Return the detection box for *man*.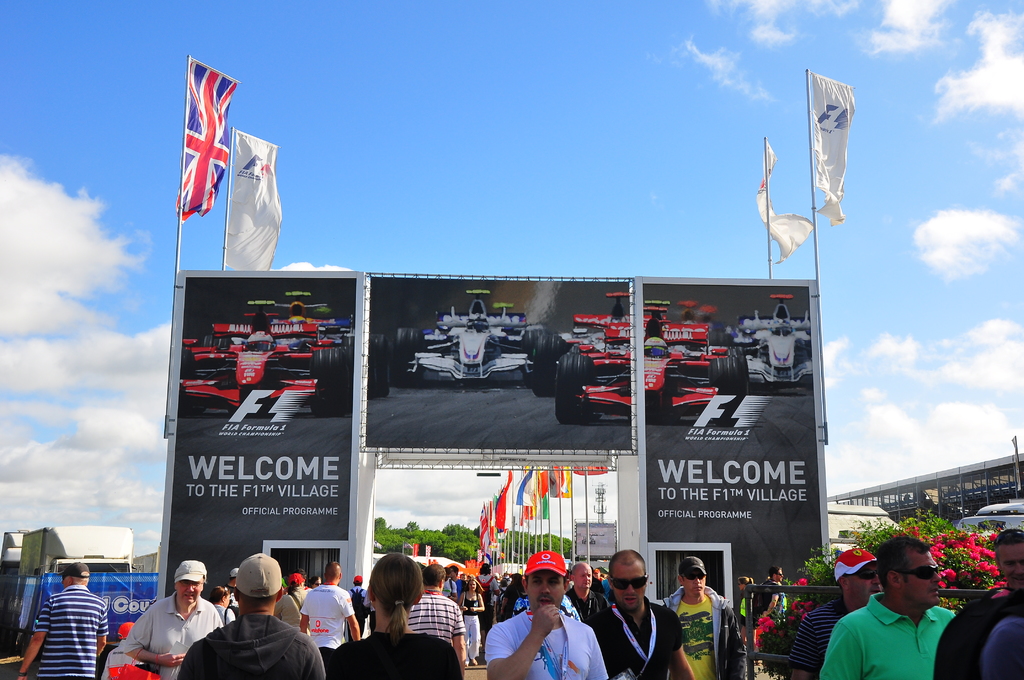
box(295, 559, 360, 664).
